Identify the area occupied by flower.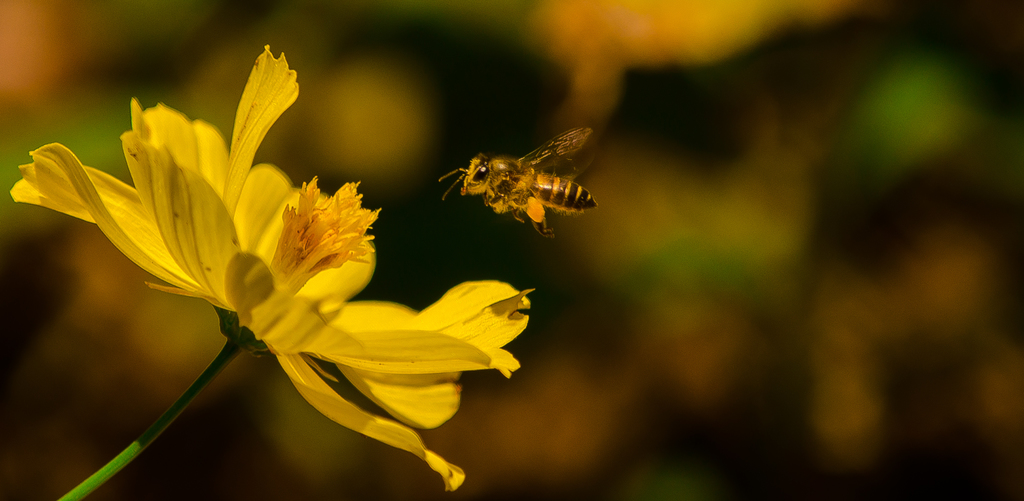
Area: (left=41, top=54, right=531, bottom=475).
